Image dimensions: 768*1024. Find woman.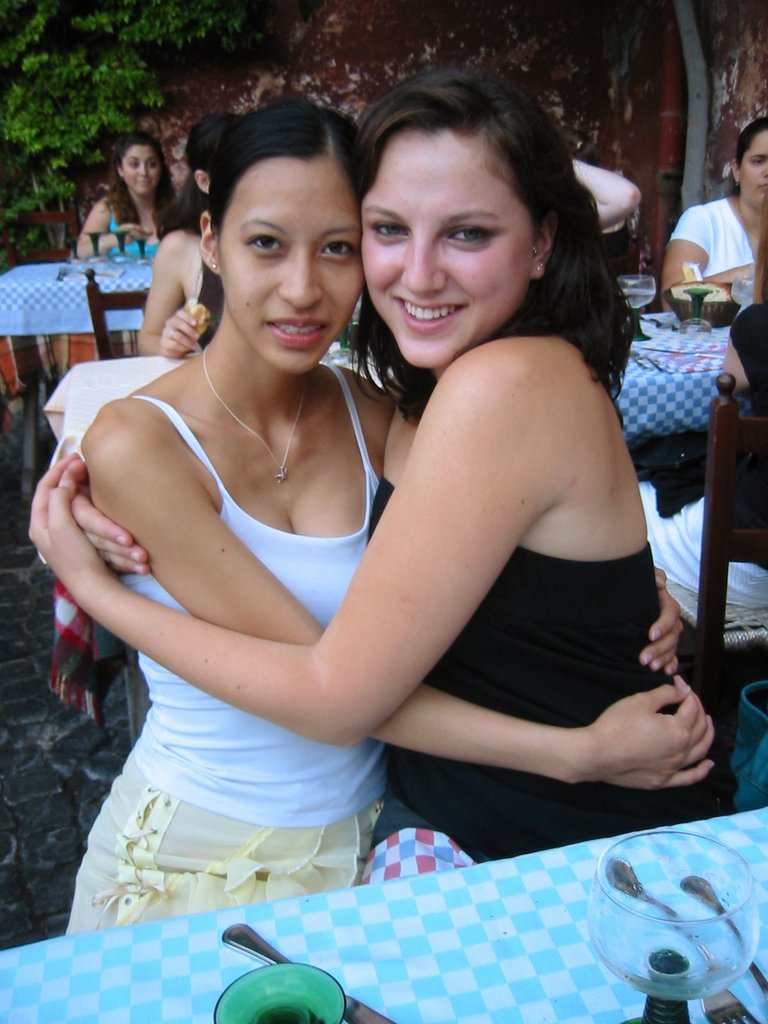
x1=629 y1=206 x2=767 y2=610.
